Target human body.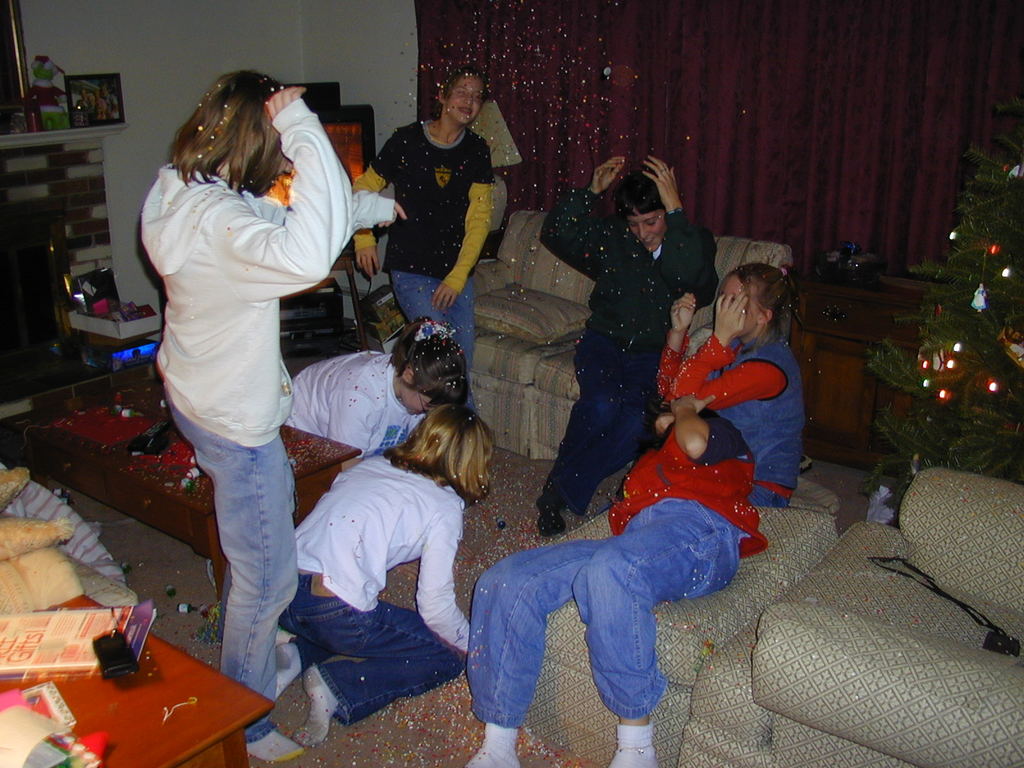
Target region: l=283, t=319, r=468, b=472.
